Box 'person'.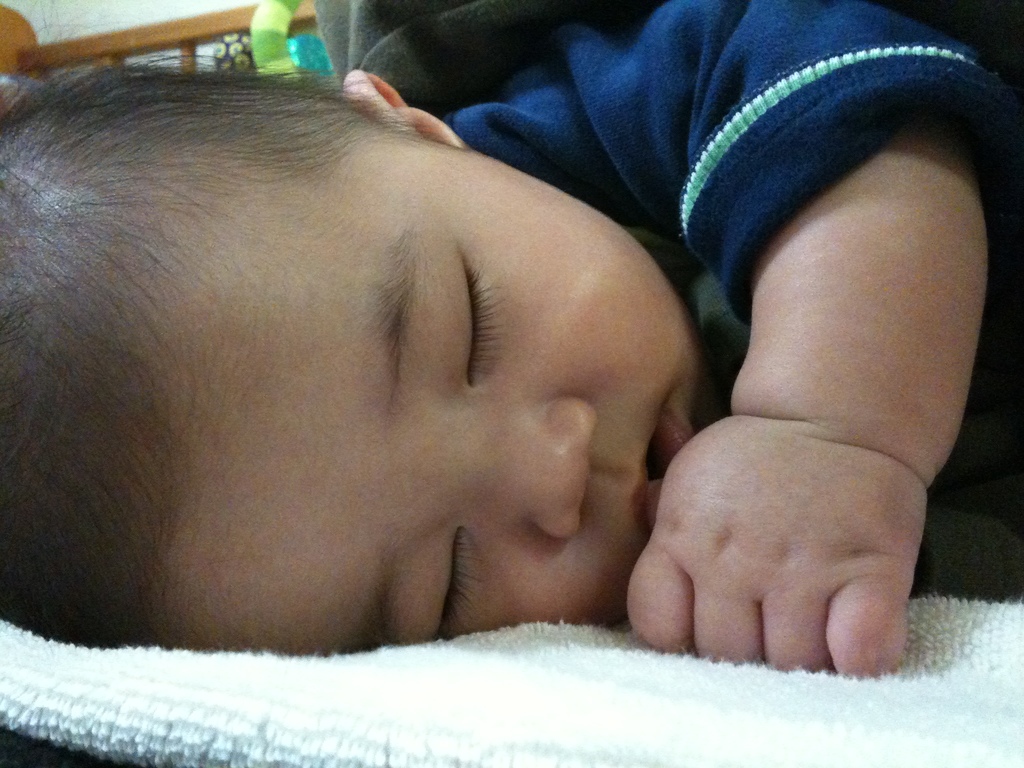
[x1=0, y1=0, x2=1023, y2=667].
